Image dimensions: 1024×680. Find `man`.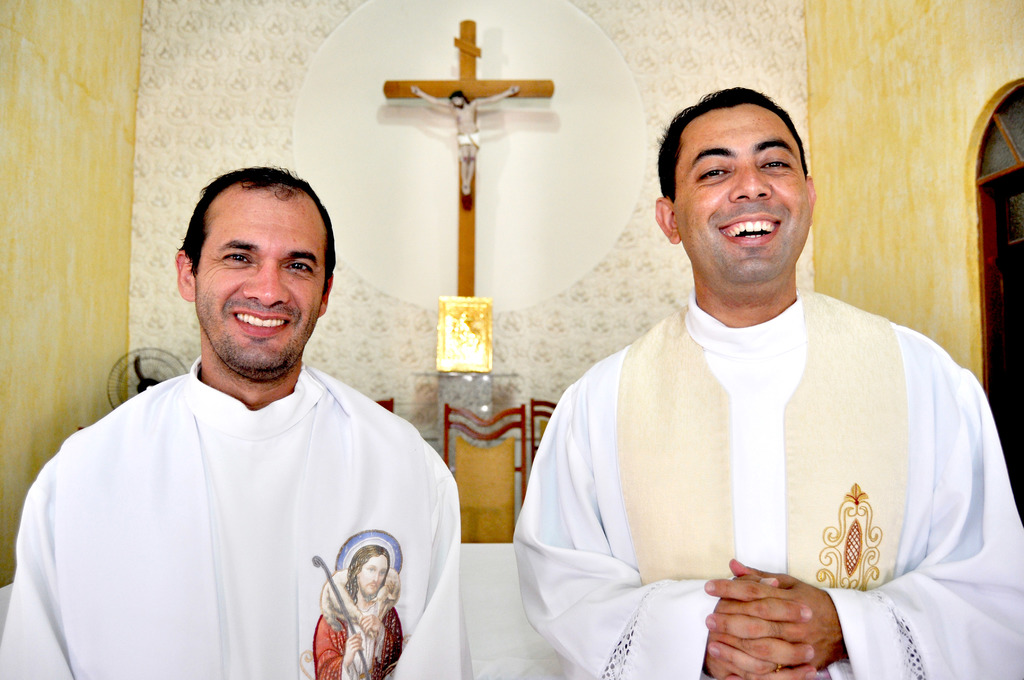
{"x1": 508, "y1": 87, "x2": 1023, "y2": 679}.
